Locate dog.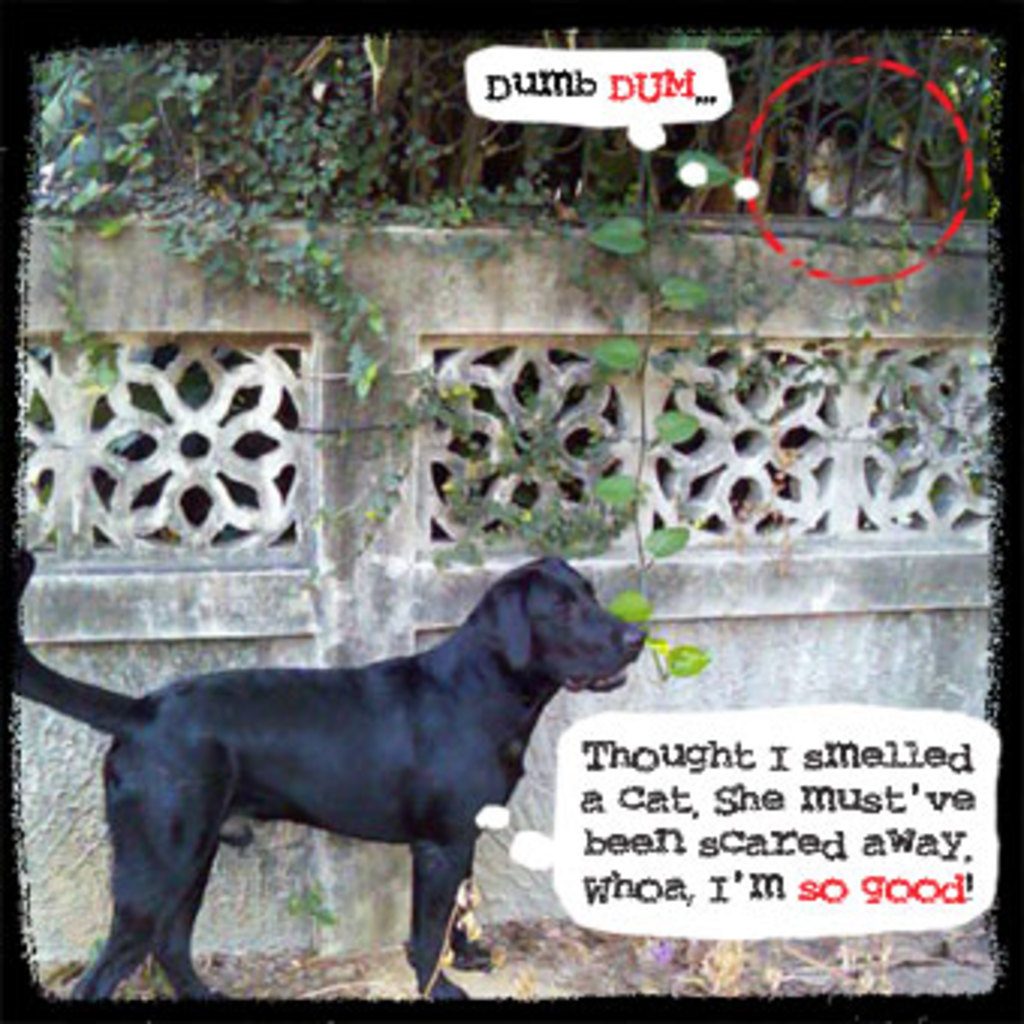
Bounding box: locate(24, 551, 660, 1009).
